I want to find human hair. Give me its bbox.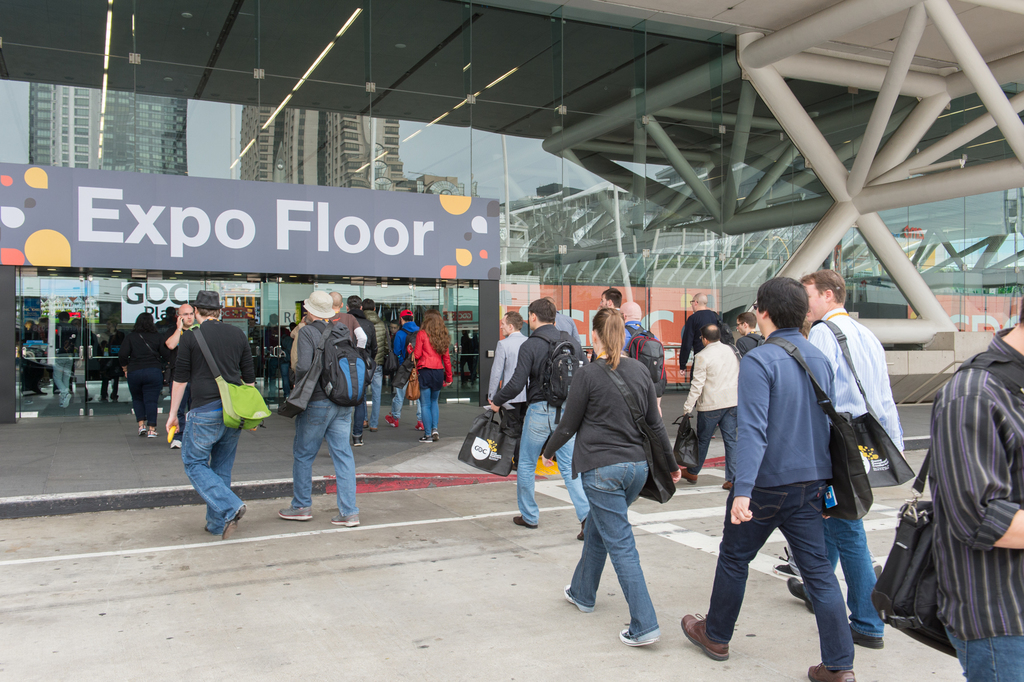
pyautogui.locateOnScreen(362, 297, 376, 312).
